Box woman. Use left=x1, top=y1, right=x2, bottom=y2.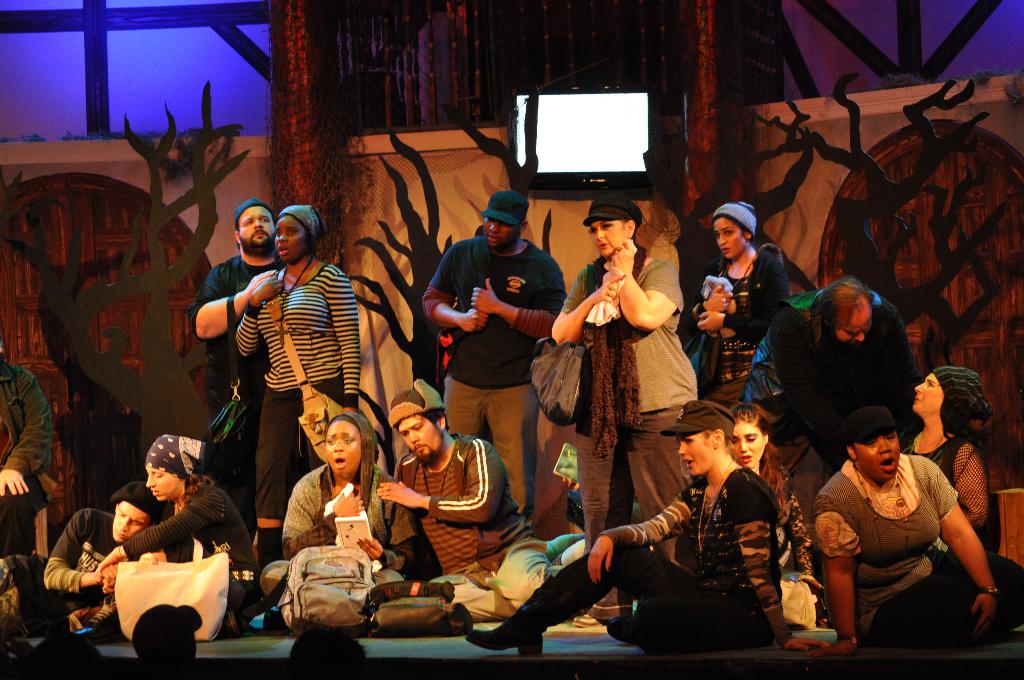
left=894, top=365, right=995, bottom=554.
